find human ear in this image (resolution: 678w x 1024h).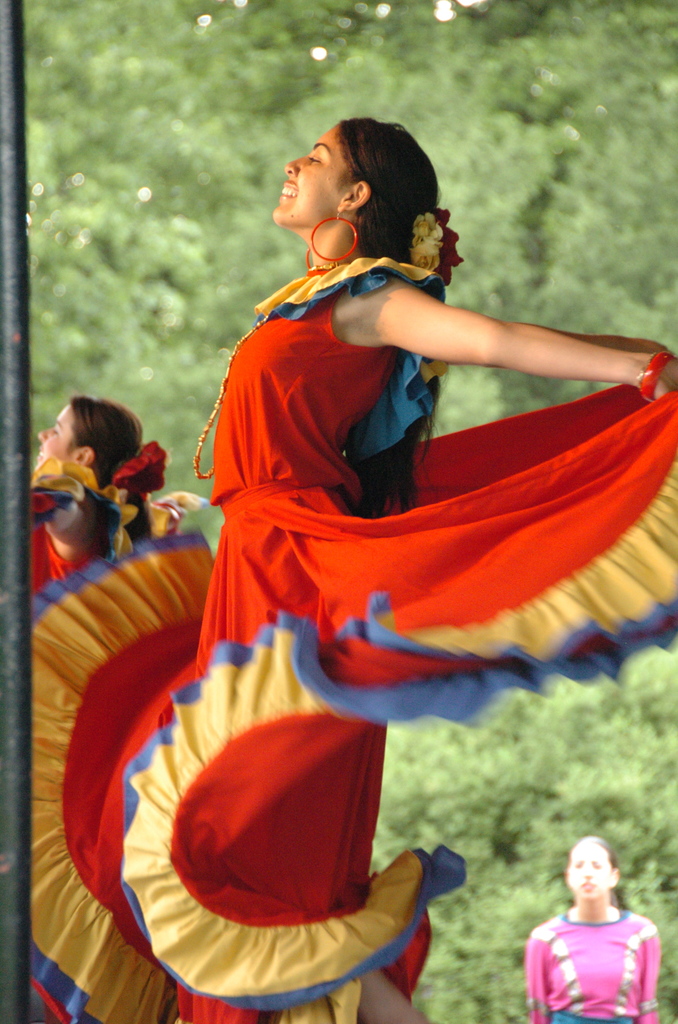
[x1=339, y1=182, x2=370, y2=210].
